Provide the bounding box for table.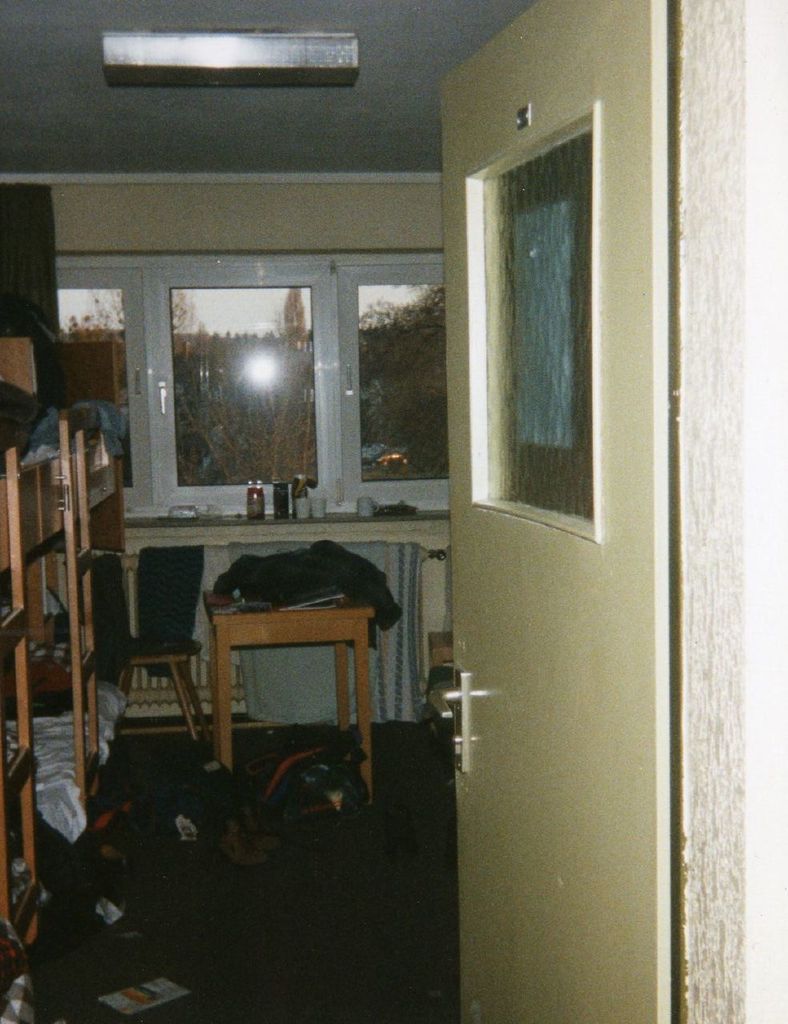
crop(162, 596, 389, 763).
